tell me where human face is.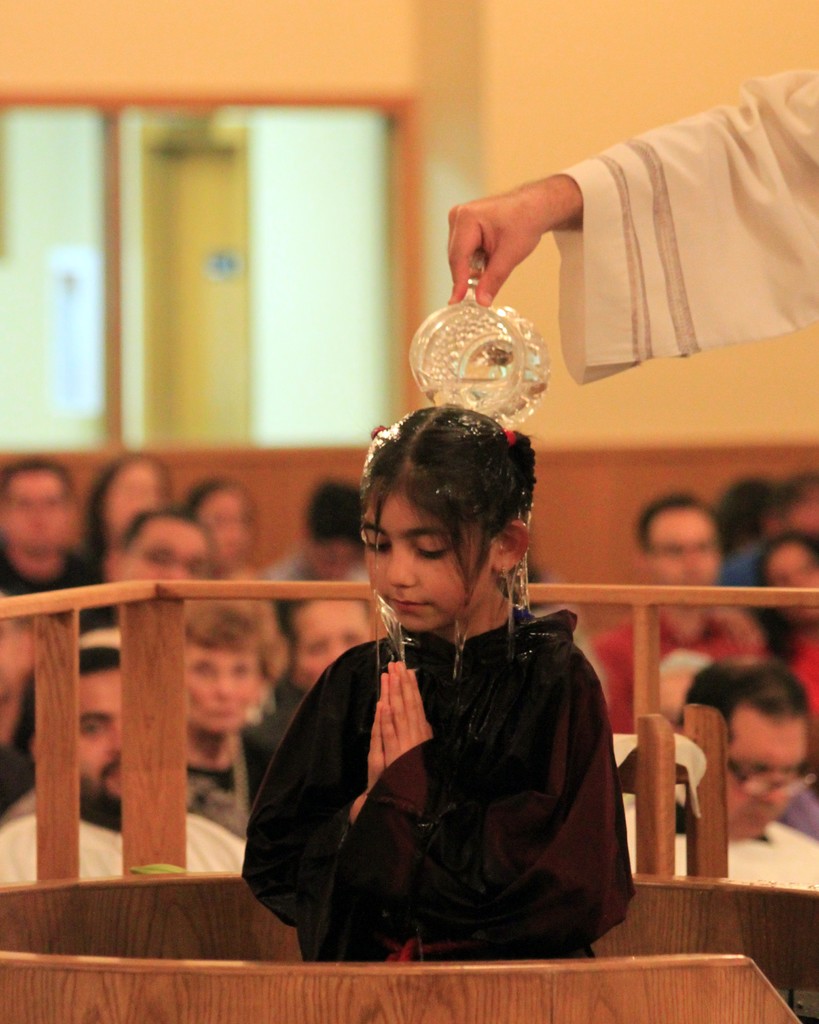
human face is at bbox=[651, 507, 717, 584].
